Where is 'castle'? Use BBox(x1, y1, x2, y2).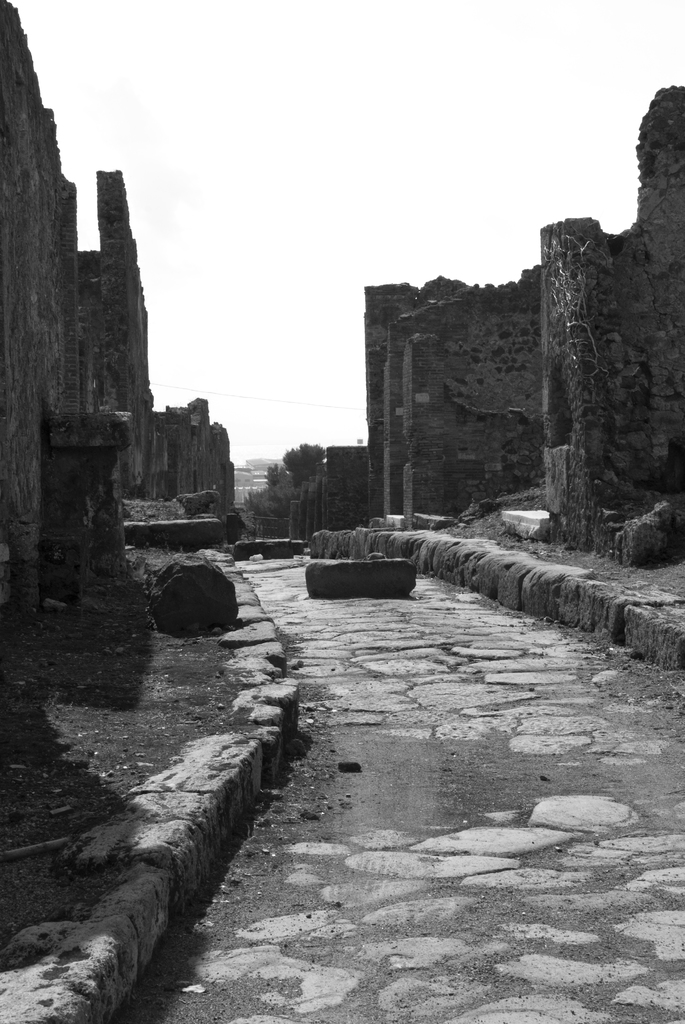
BBox(0, 1, 684, 1023).
